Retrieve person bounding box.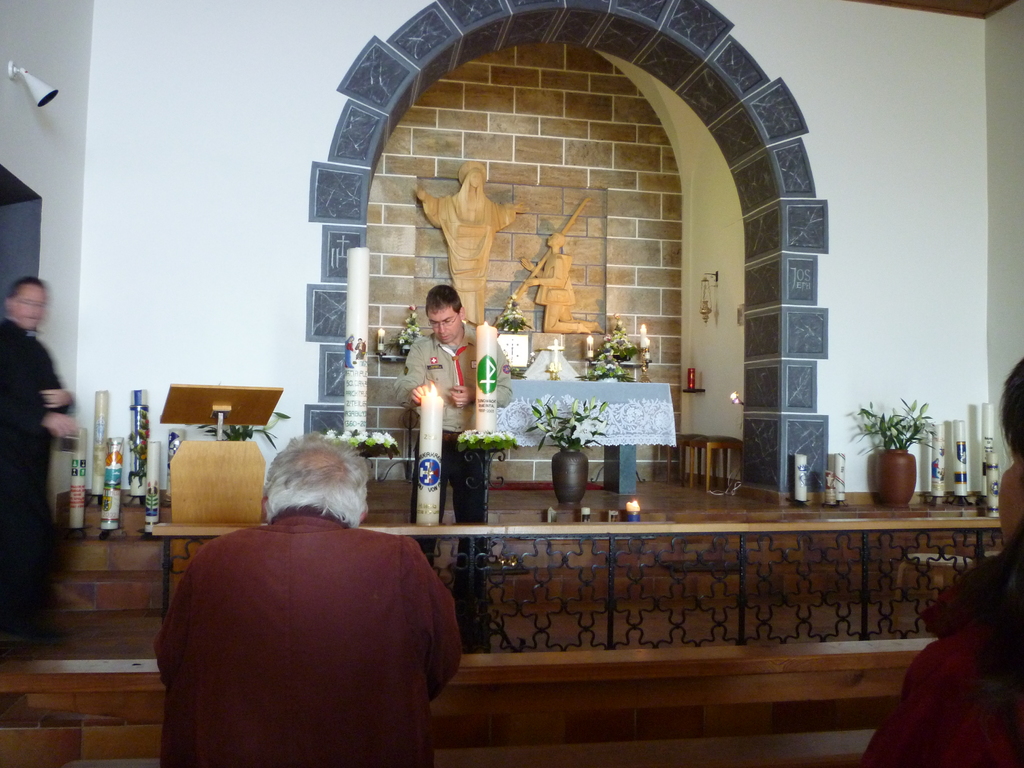
Bounding box: 413:166:532:324.
